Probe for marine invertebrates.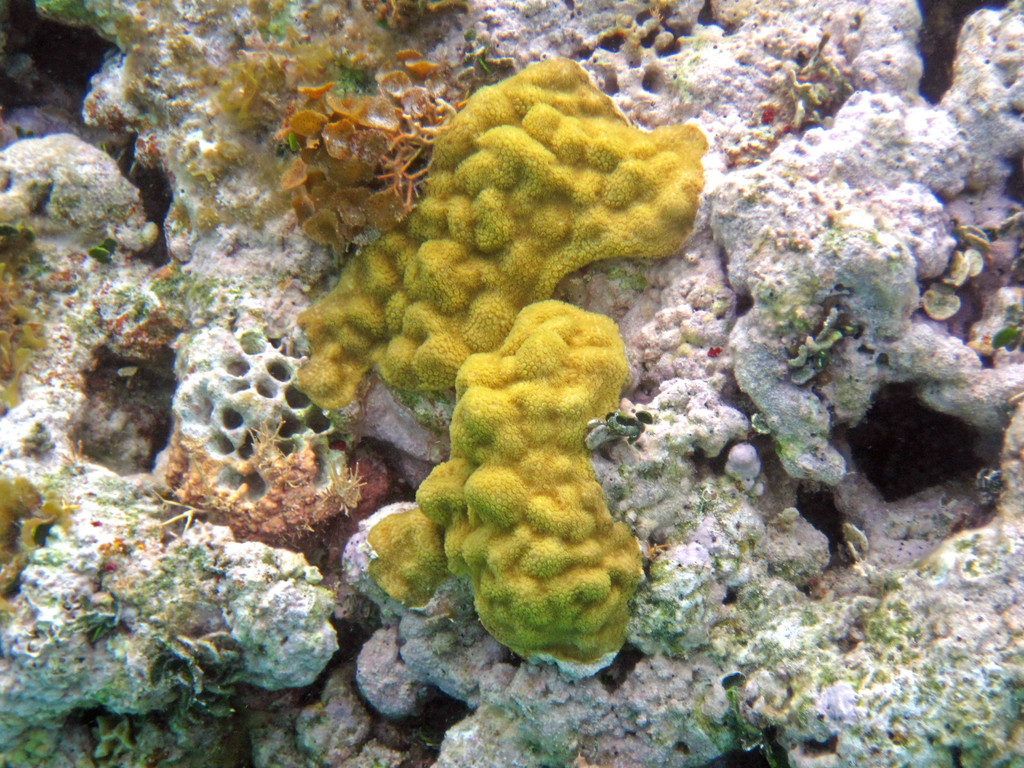
Probe result: {"left": 0, "top": 464, "right": 72, "bottom": 600}.
